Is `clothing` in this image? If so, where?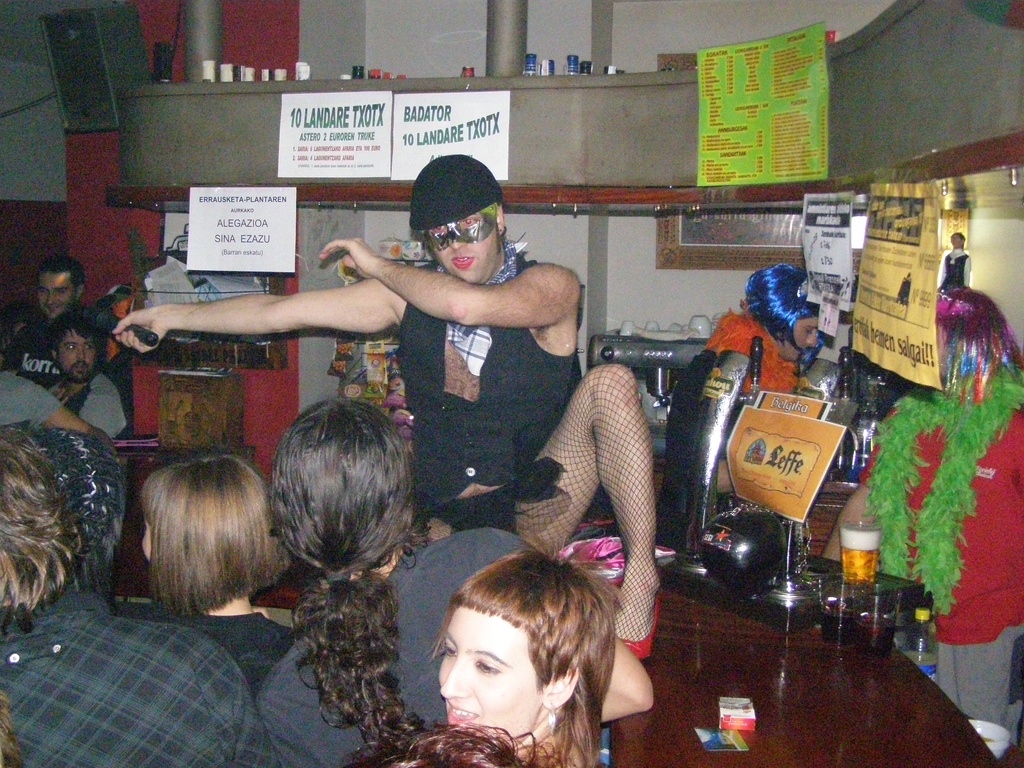
Yes, at bbox=(141, 613, 298, 692).
